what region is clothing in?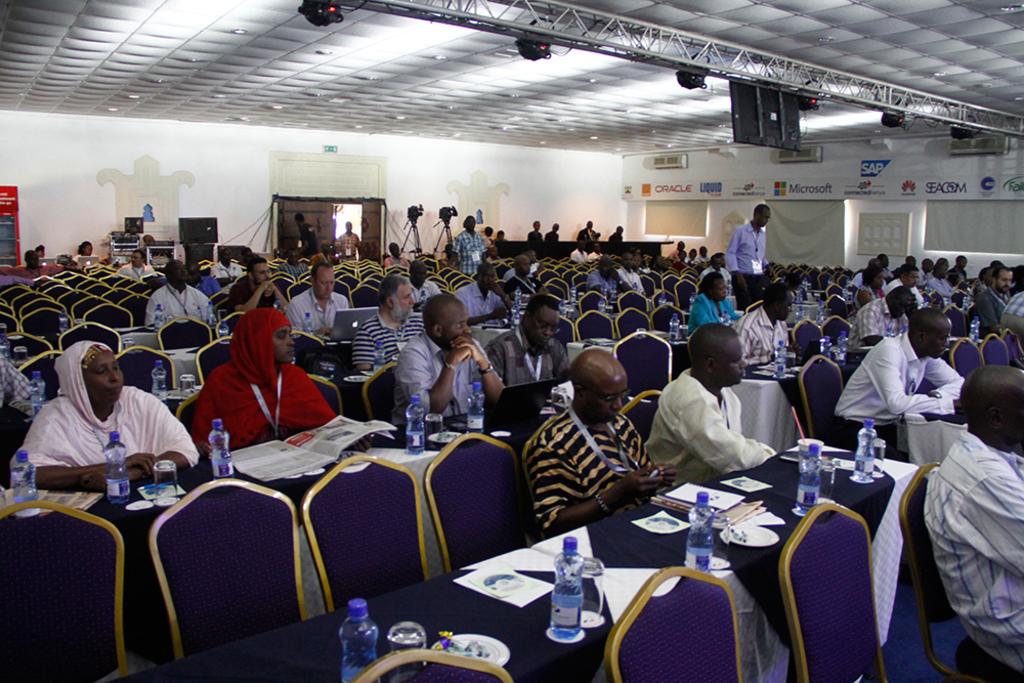
451, 282, 509, 330.
